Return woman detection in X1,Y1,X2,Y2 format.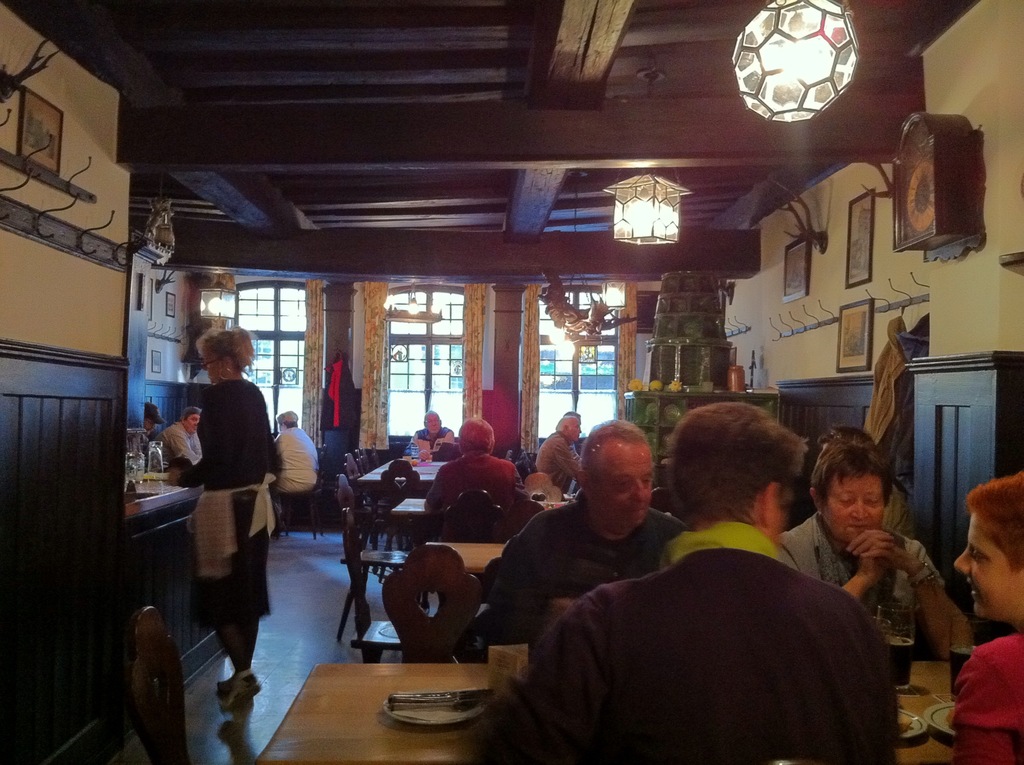
164,320,284,720.
